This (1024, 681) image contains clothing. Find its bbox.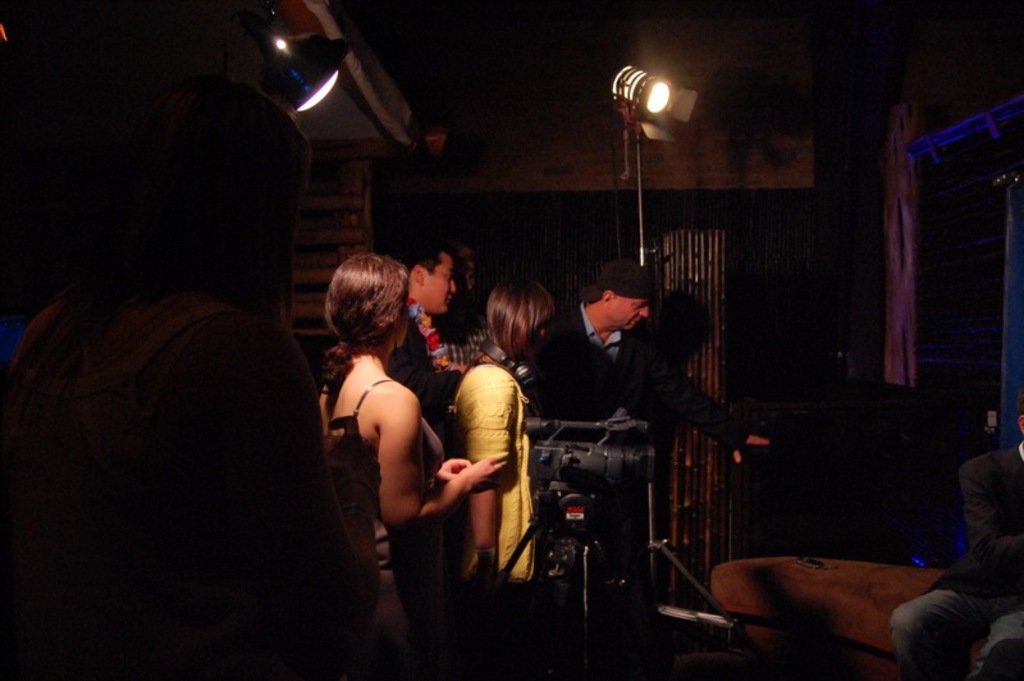
bbox(906, 438, 1023, 680).
